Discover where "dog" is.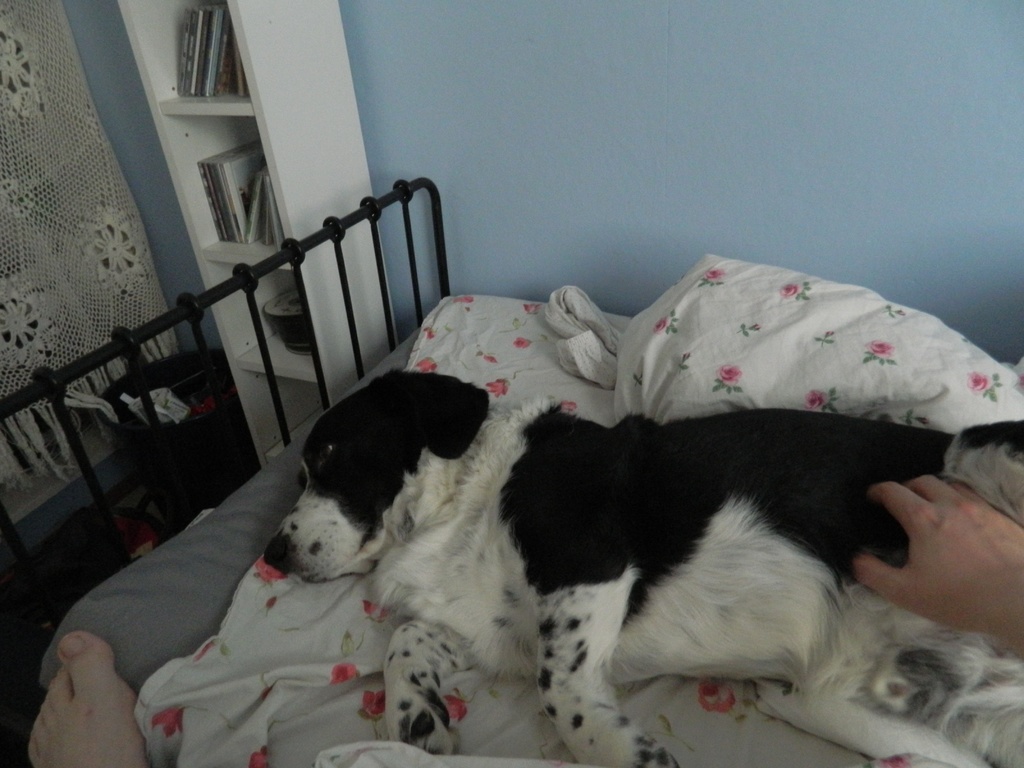
Discovered at box(257, 367, 1023, 767).
